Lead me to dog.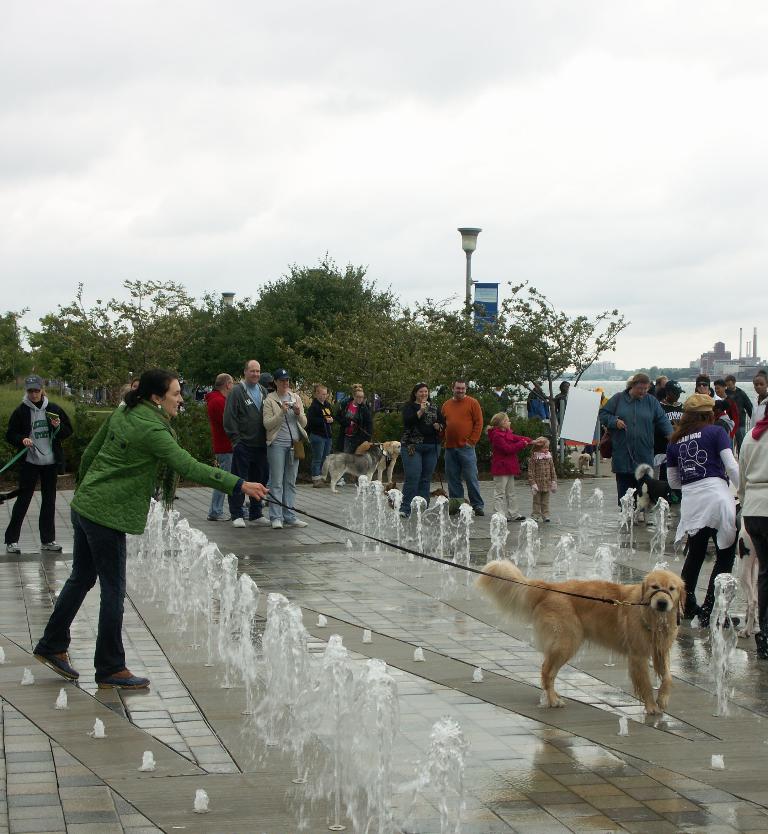
Lead to rect(633, 462, 684, 524).
